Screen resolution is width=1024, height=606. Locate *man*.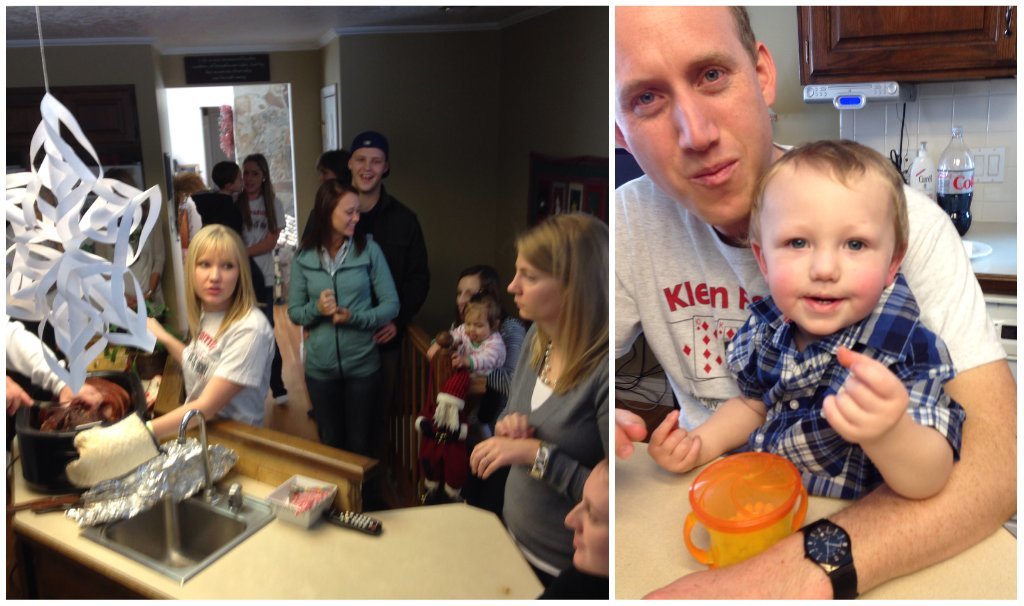
(610,0,1023,605).
